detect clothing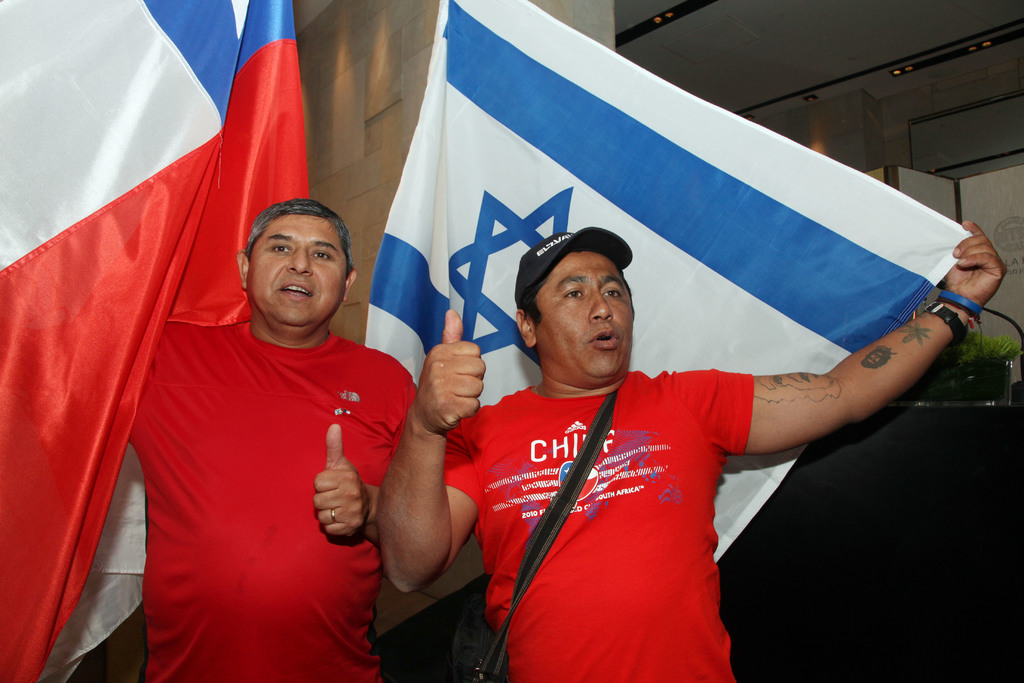
rect(127, 322, 417, 682)
